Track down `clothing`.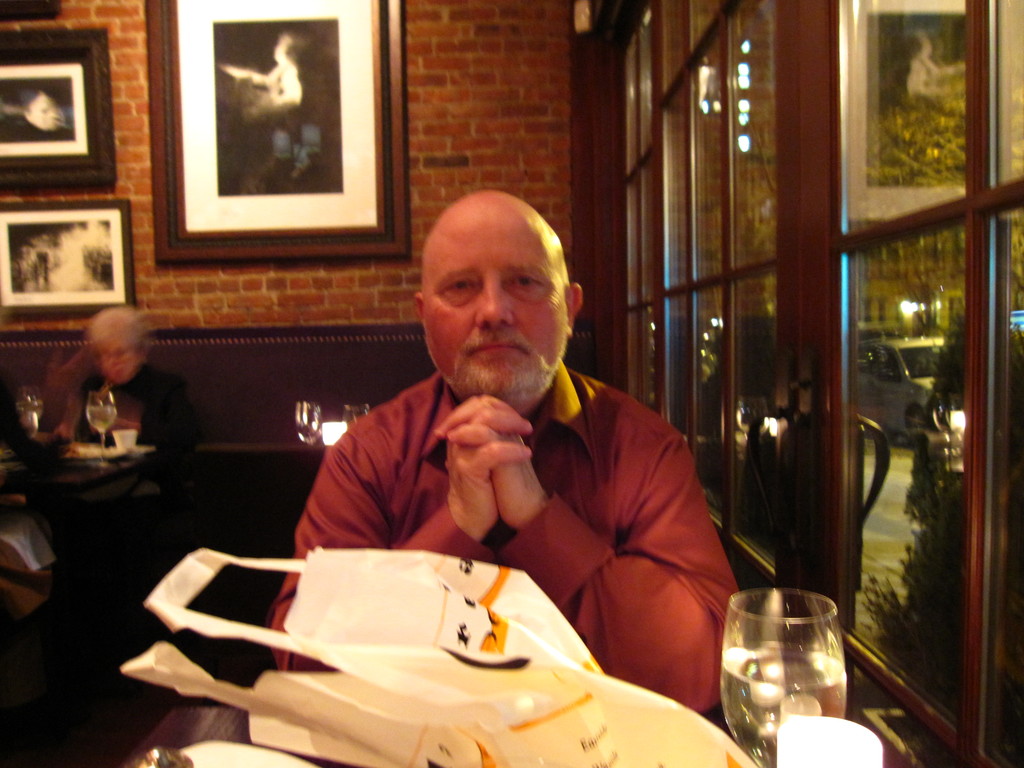
Tracked to 66:364:204:491.
